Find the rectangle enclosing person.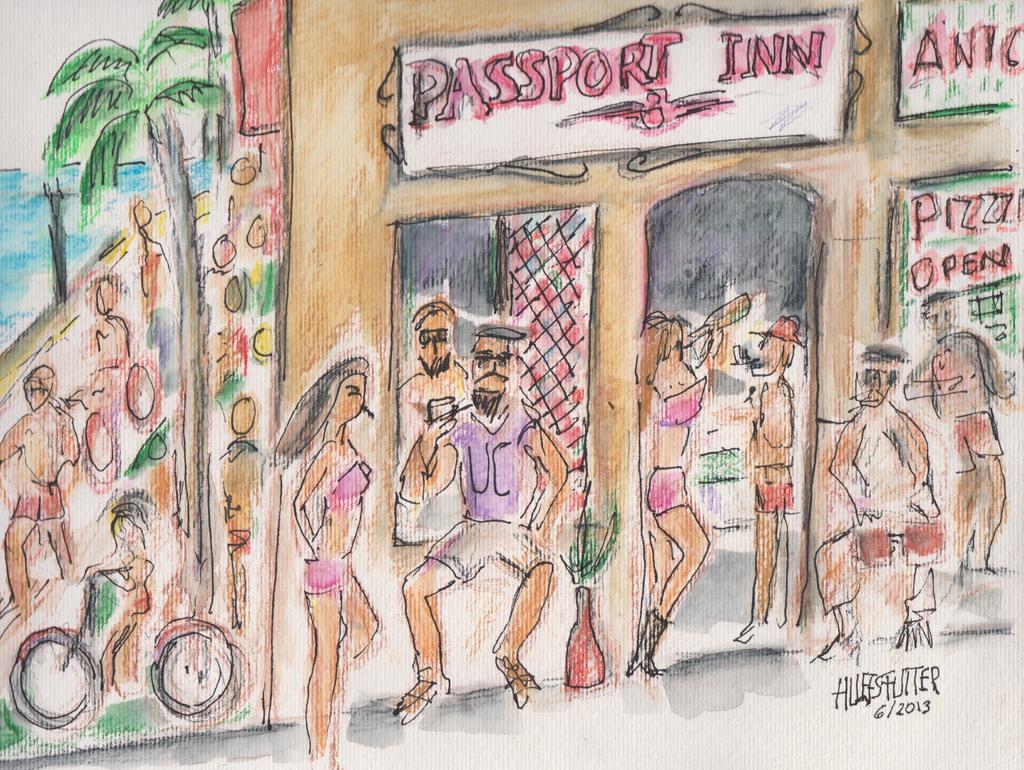
735:316:808:649.
